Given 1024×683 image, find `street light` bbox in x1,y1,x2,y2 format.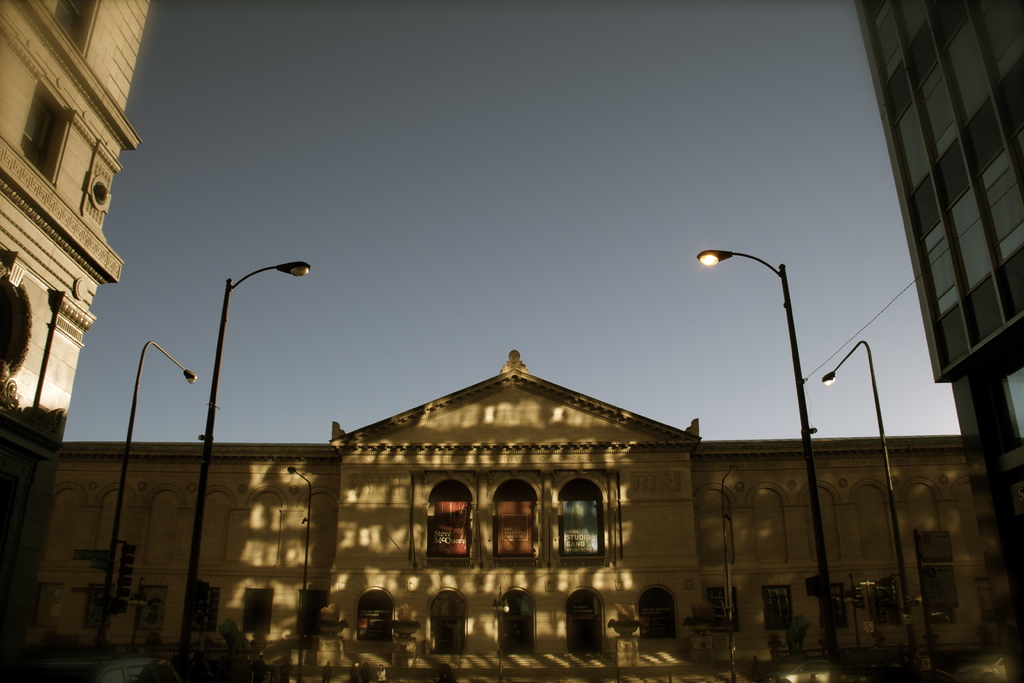
813,336,921,677.
